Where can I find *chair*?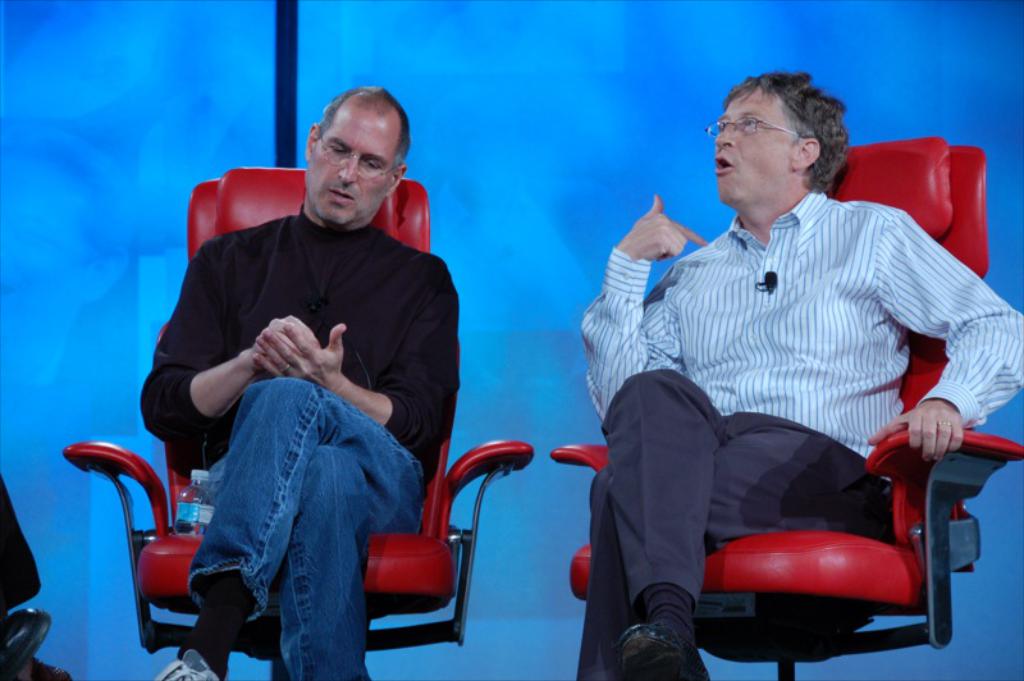
You can find it at bbox=(61, 166, 540, 680).
